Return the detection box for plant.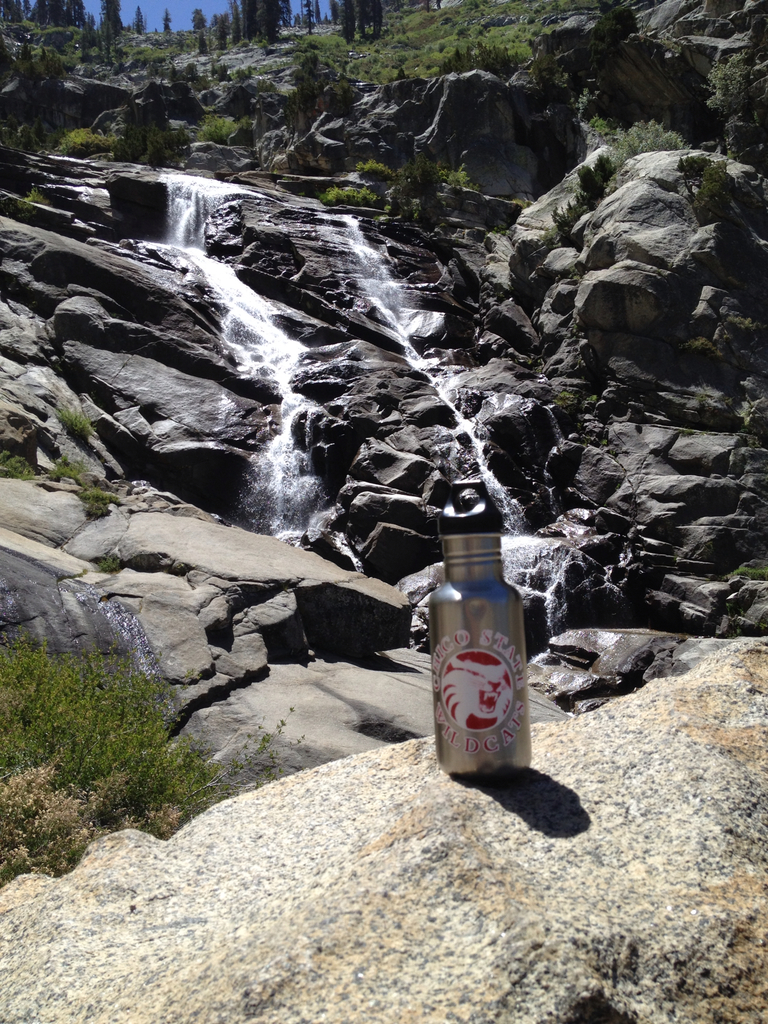
pyautogui.locateOnScreen(588, 116, 618, 135).
